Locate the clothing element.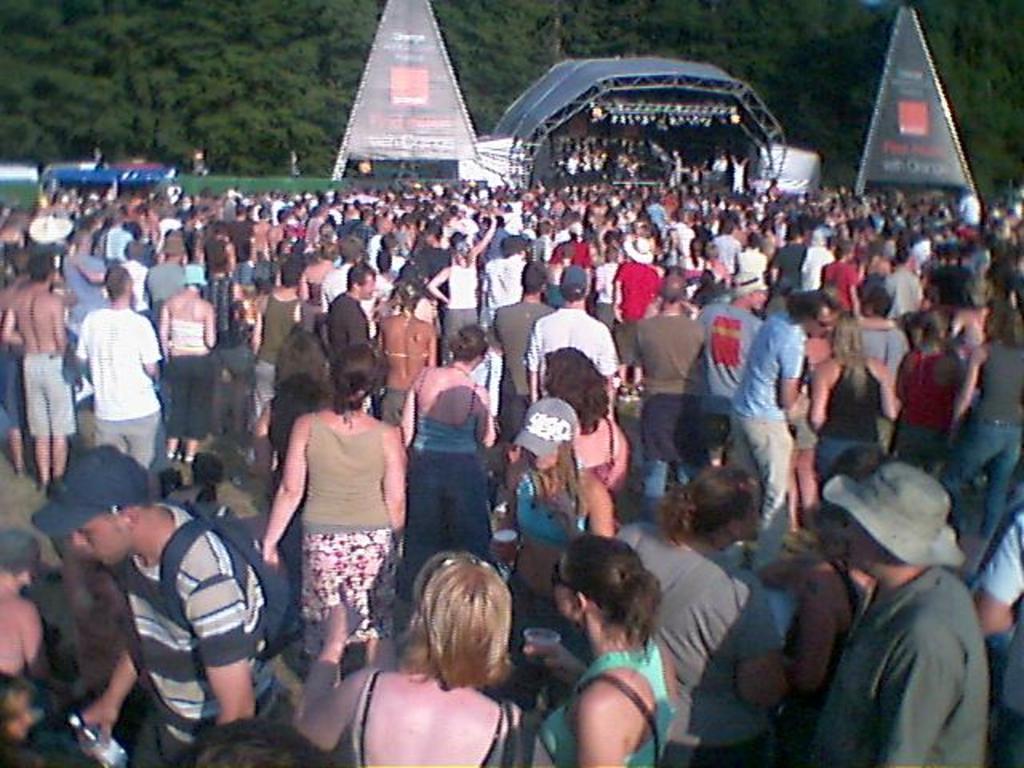
Element bbox: rect(254, 216, 270, 256).
